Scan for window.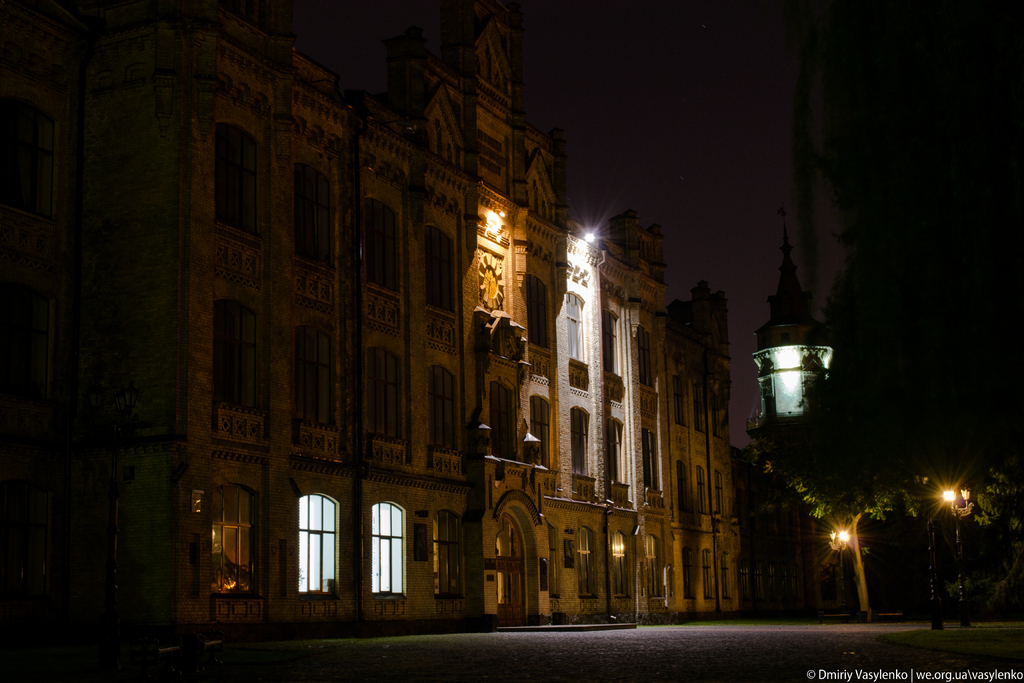
Scan result: (367,500,403,602).
